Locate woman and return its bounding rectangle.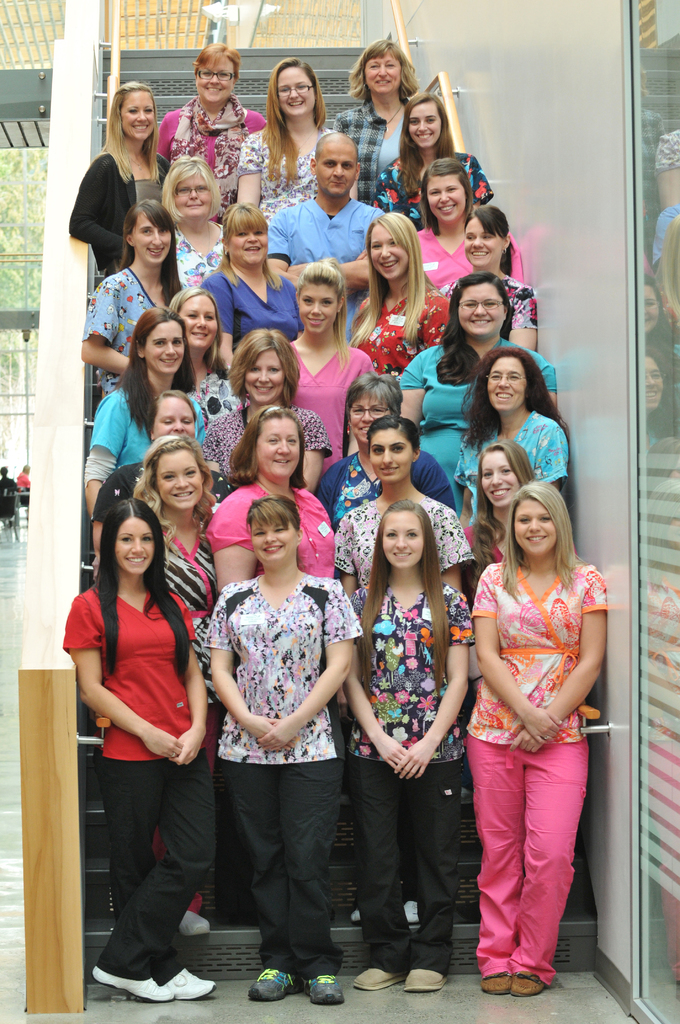
left=394, top=268, right=558, bottom=525.
